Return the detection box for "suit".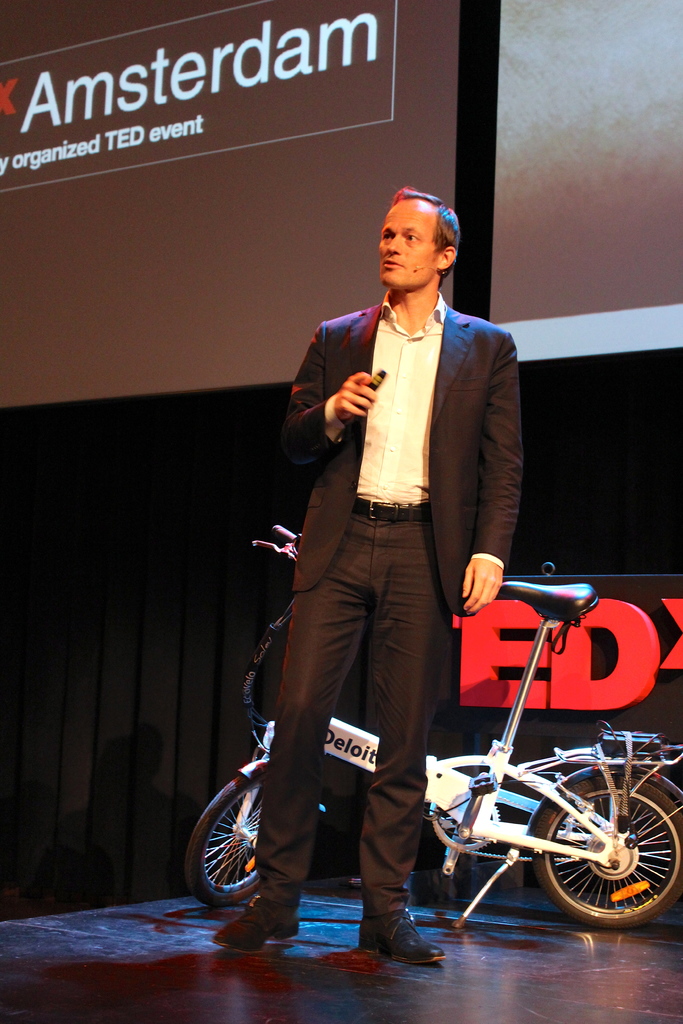
(246,246,527,929).
